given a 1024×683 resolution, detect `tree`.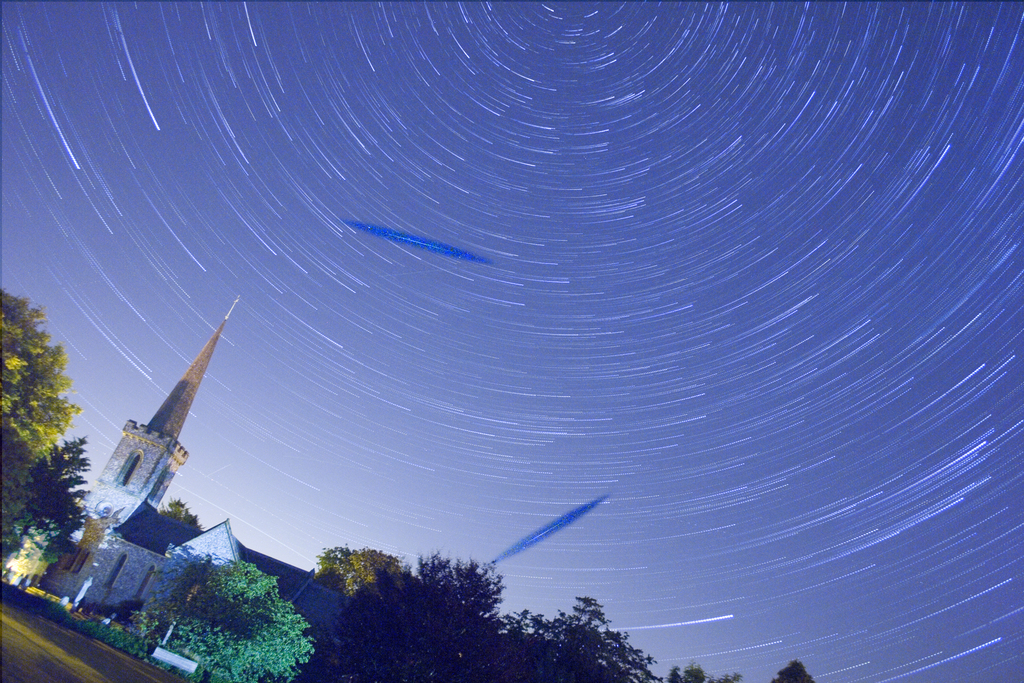
detection(330, 555, 504, 682).
